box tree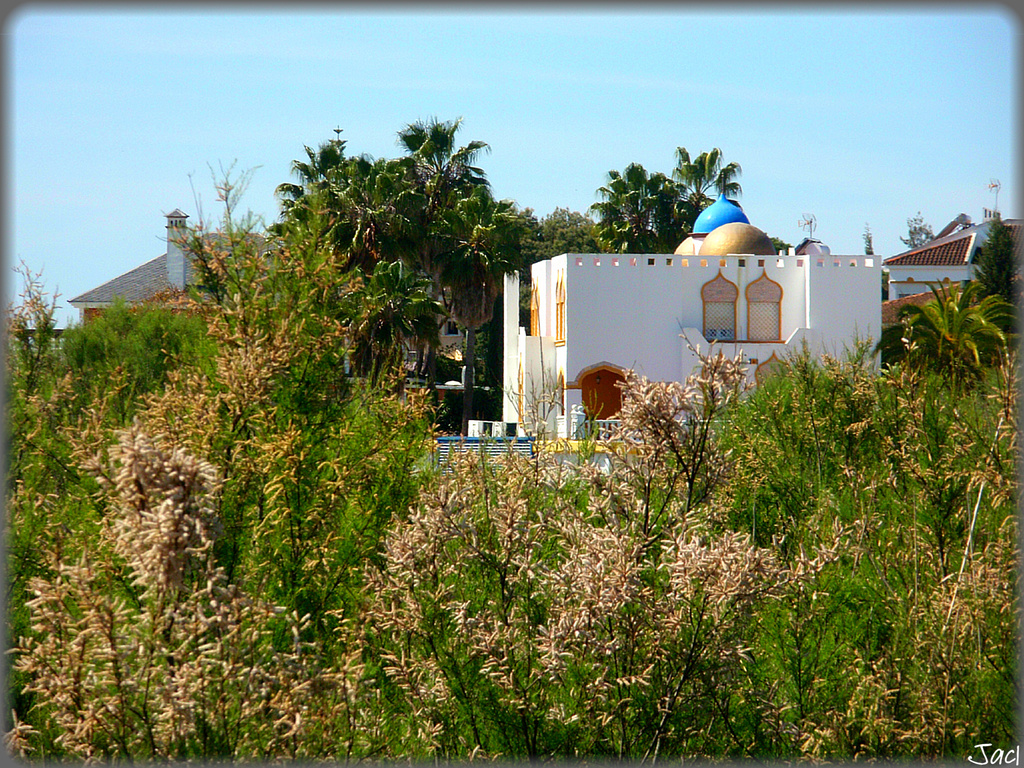
pyautogui.locateOnScreen(577, 140, 747, 256)
